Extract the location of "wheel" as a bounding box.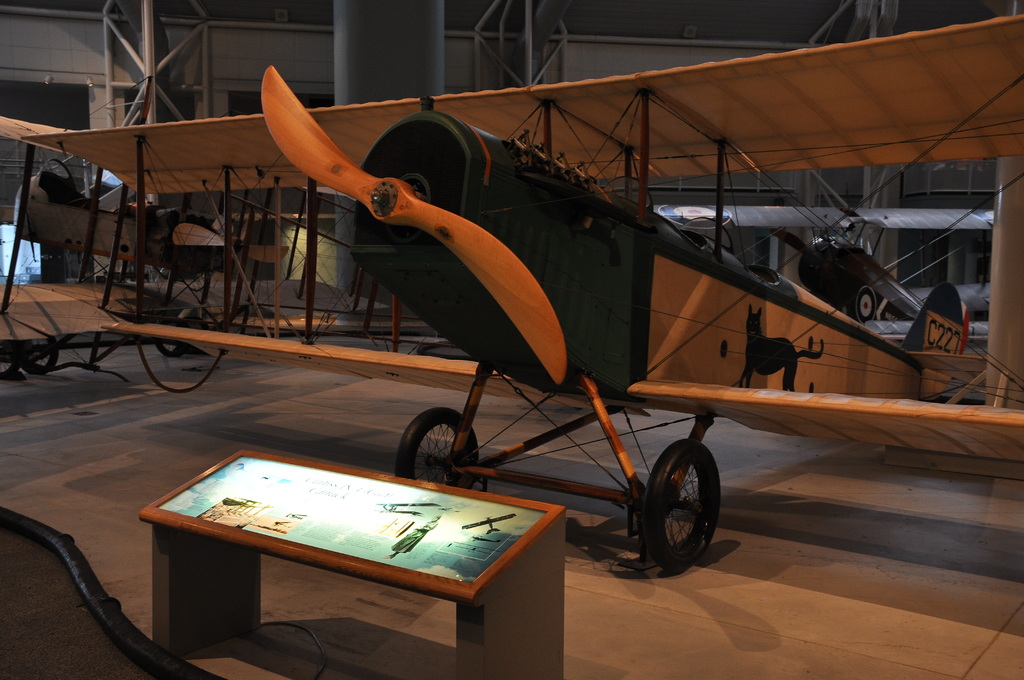
box=[152, 324, 178, 353].
